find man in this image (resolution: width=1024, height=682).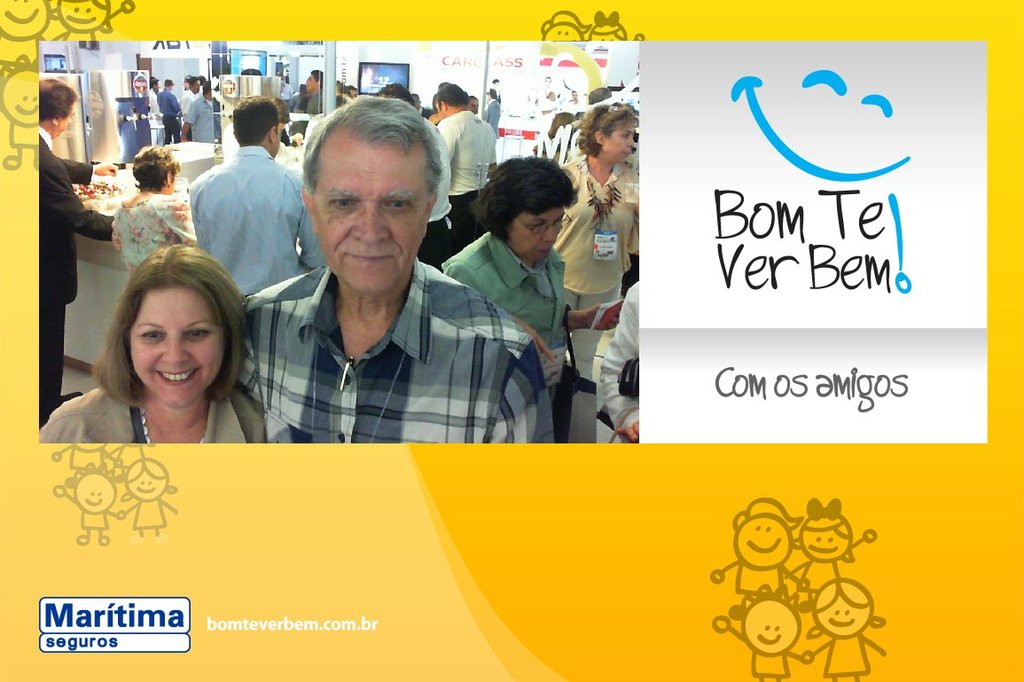
434,82,501,247.
